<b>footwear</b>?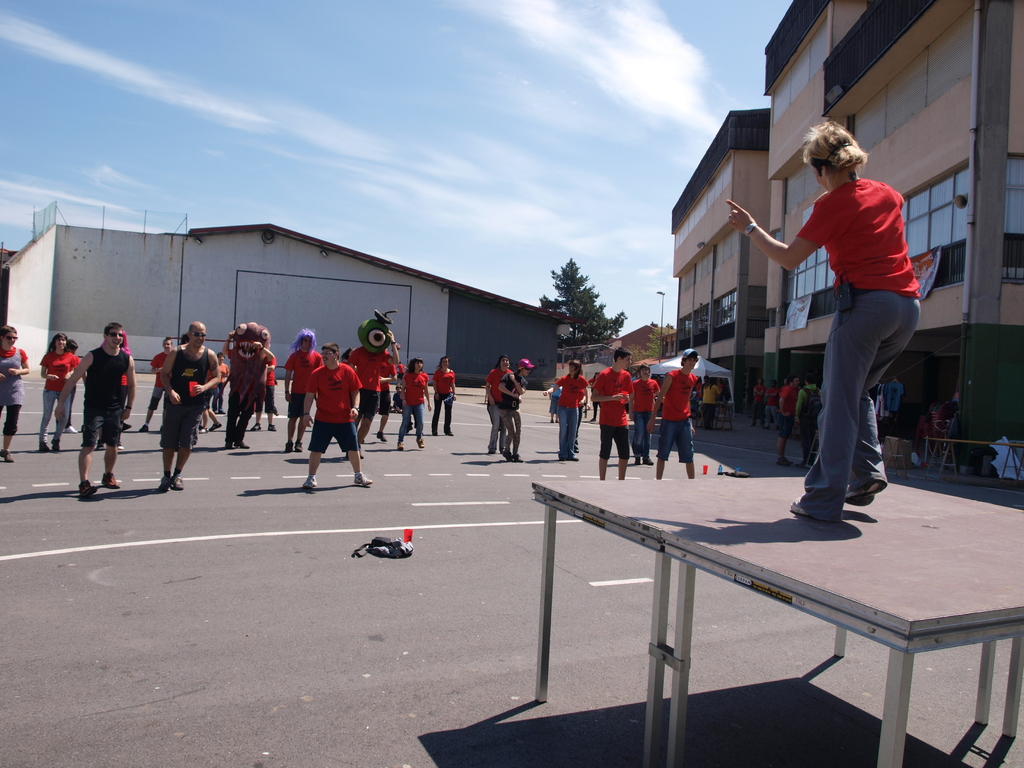
pyautogui.locateOnScreen(269, 422, 277, 430)
